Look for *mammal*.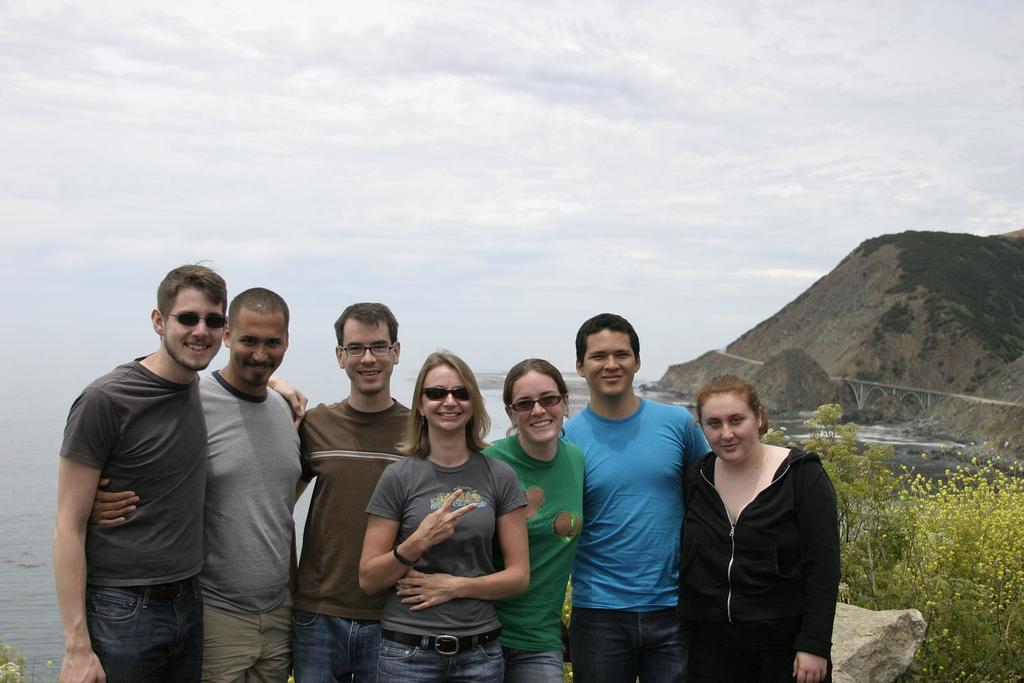
Found: <region>88, 284, 303, 682</region>.
